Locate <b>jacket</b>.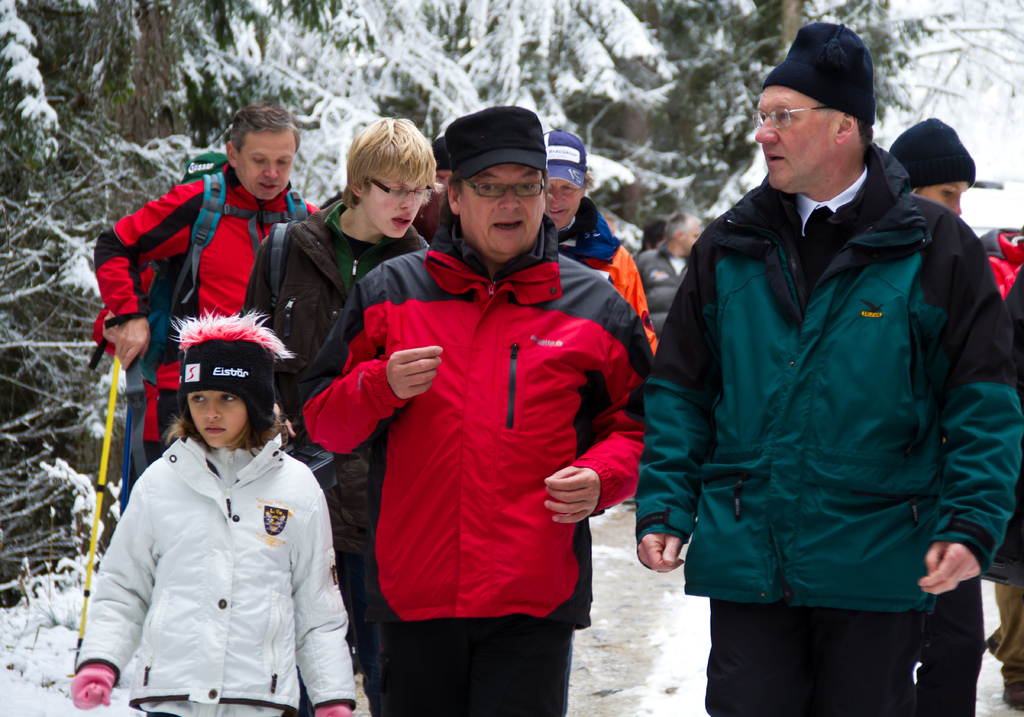
Bounding box: [left=75, top=438, right=358, bottom=716].
